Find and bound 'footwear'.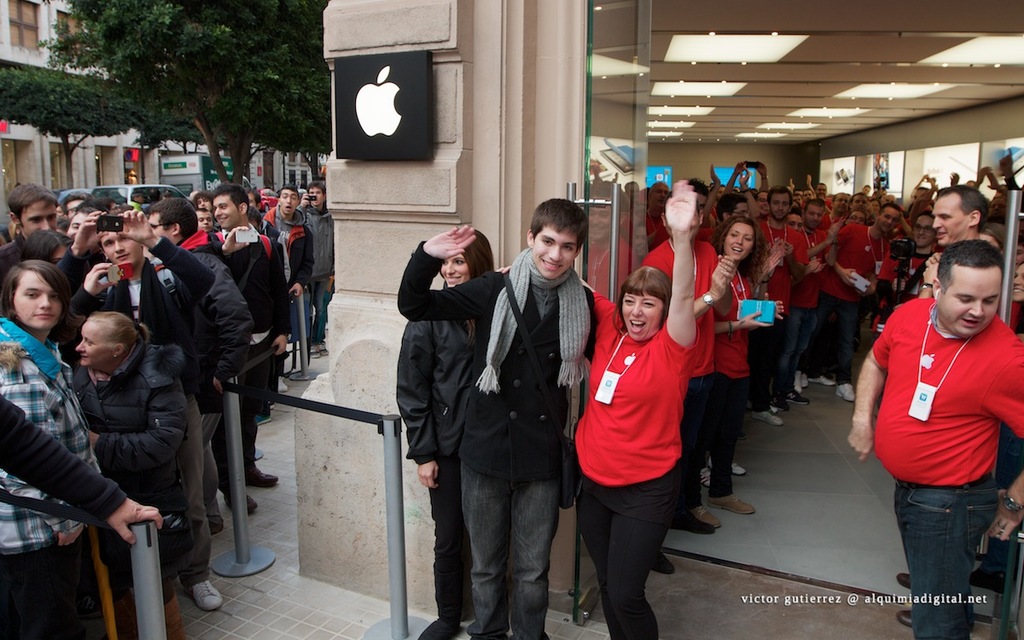
Bound: <box>674,503,701,534</box>.
